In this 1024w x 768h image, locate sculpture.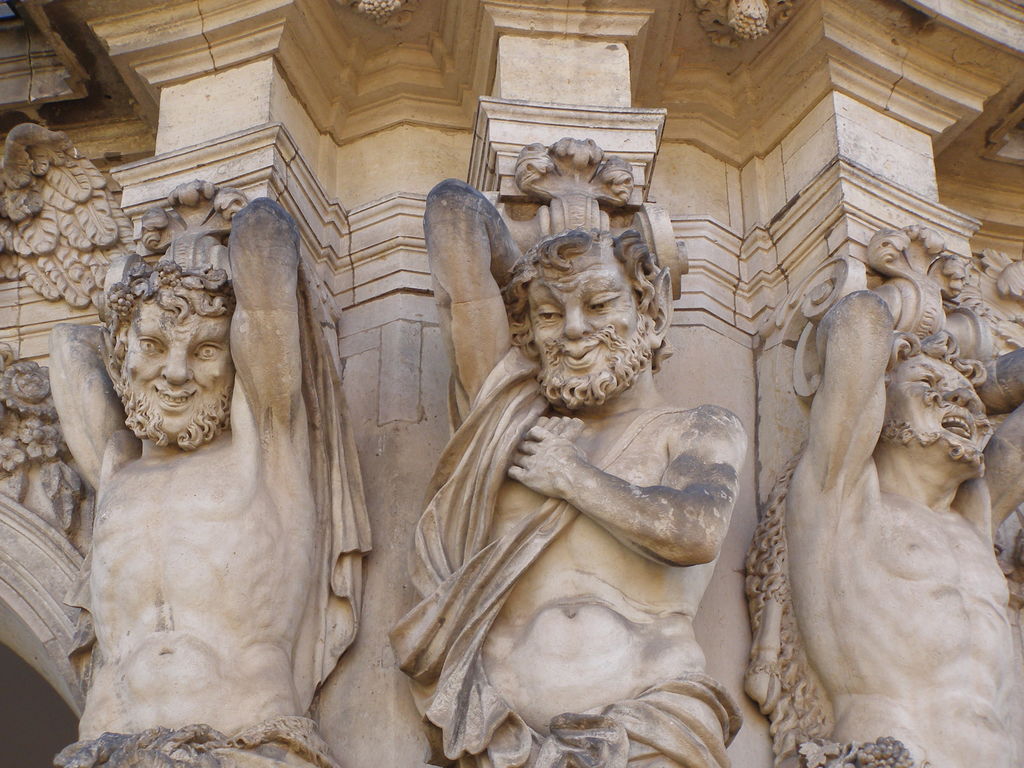
Bounding box: box(36, 157, 356, 767).
